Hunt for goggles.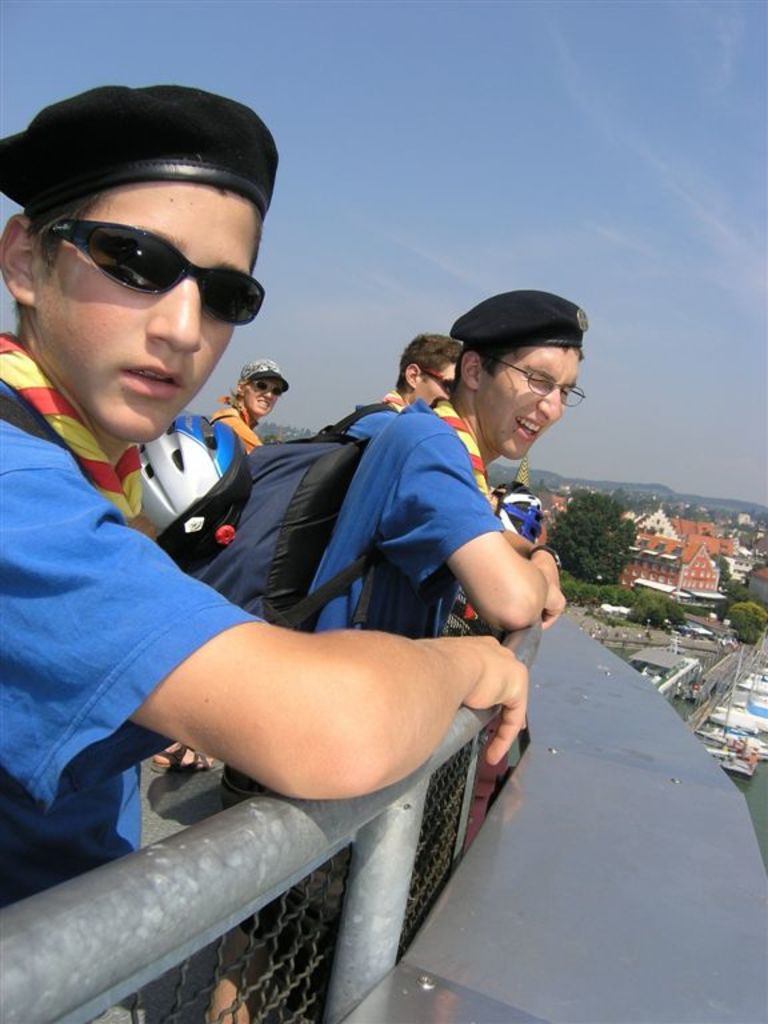
Hunted down at [47, 223, 268, 299].
